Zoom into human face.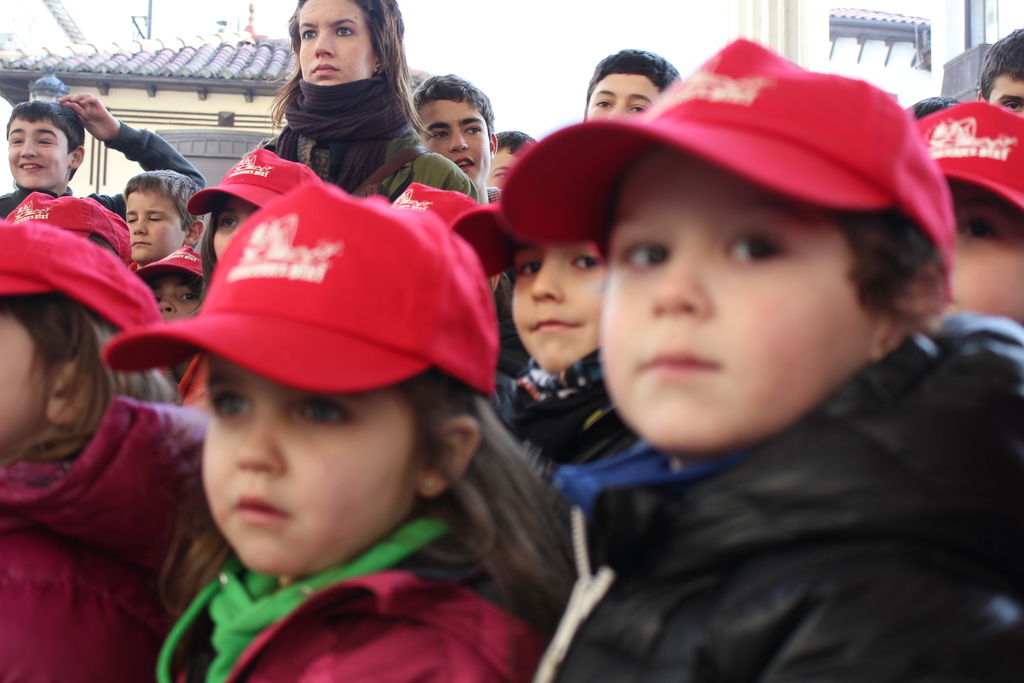
Zoom target: BBox(298, 0, 381, 92).
